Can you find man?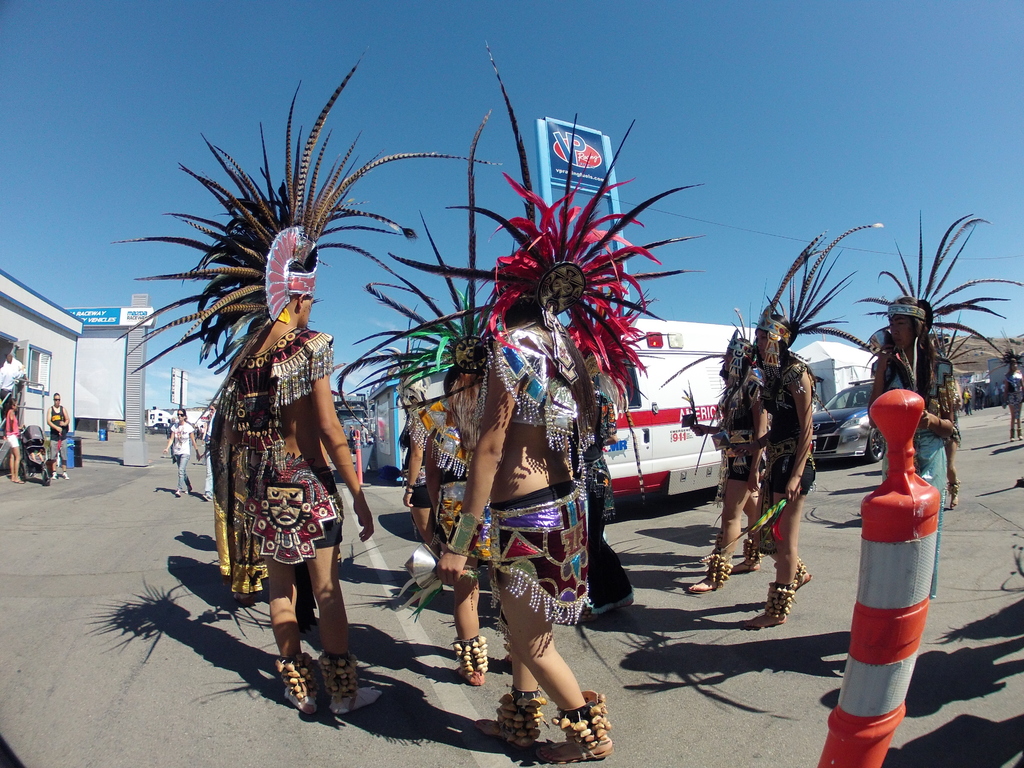
Yes, bounding box: left=0, top=351, right=25, bottom=408.
